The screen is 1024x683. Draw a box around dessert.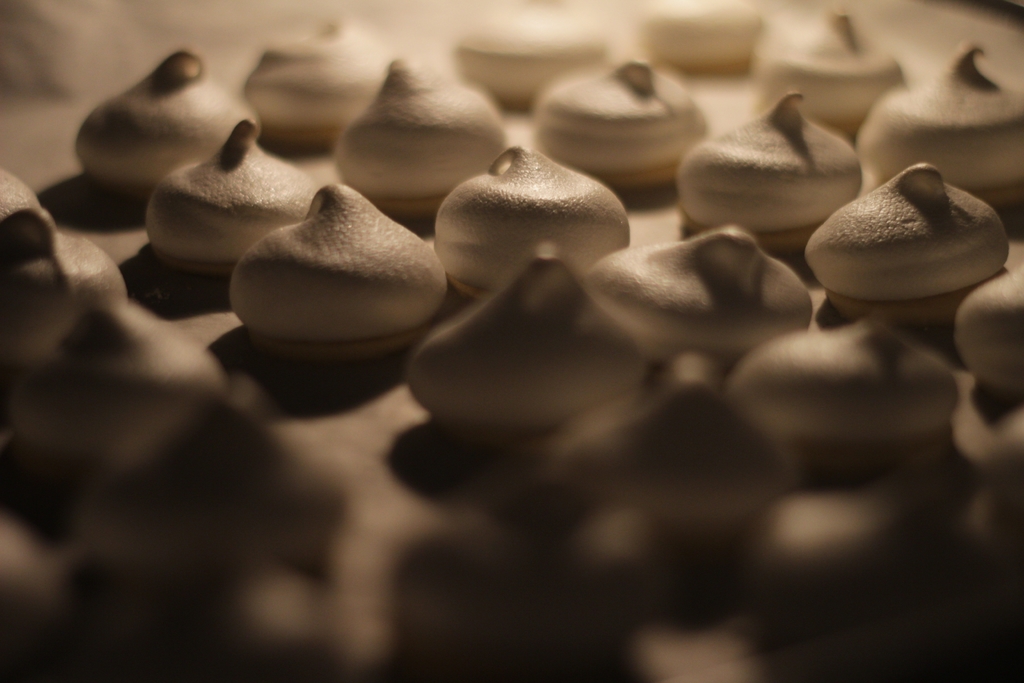
{"x1": 381, "y1": 540, "x2": 629, "y2": 682}.
